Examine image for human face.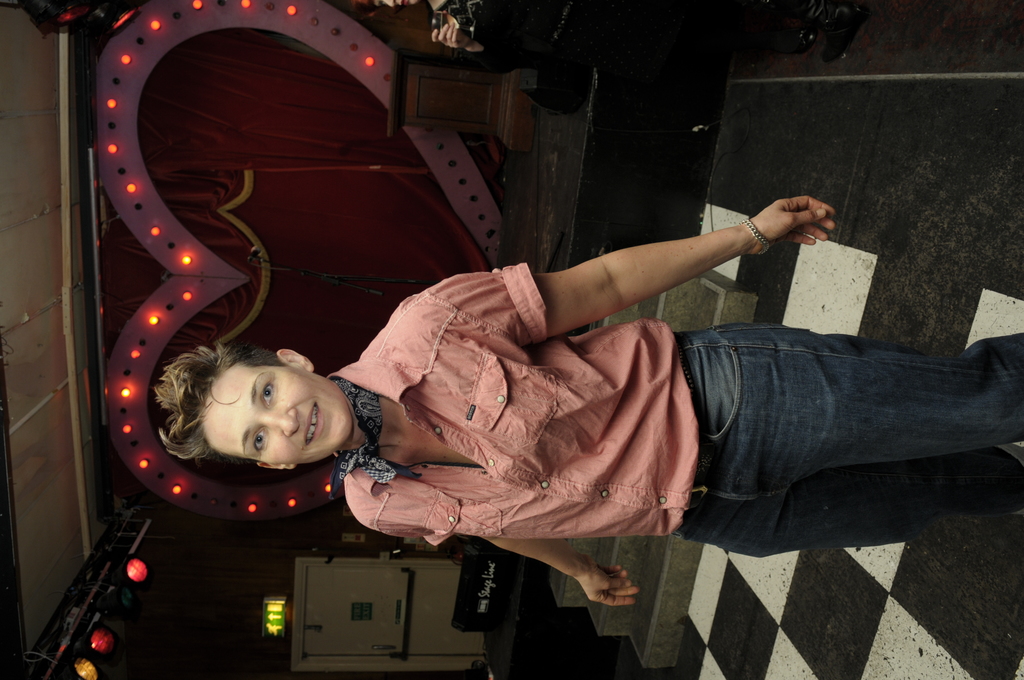
Examination result: <region>200, 361, 356, 464</region>.
